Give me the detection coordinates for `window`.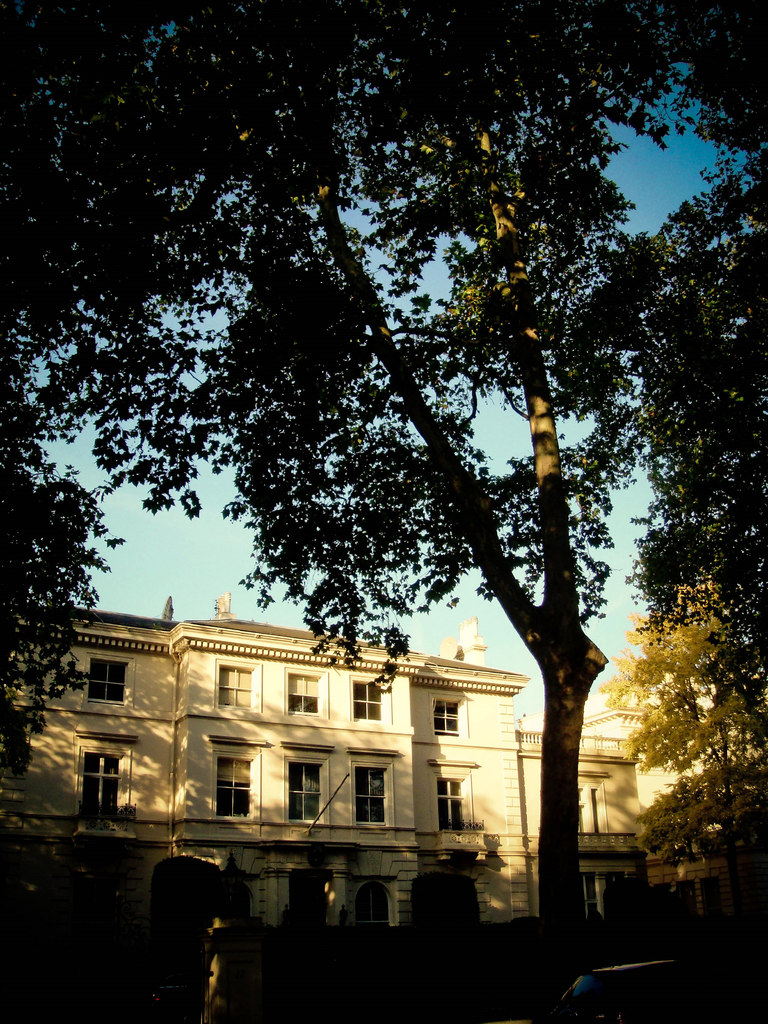
580/877/597/922.
